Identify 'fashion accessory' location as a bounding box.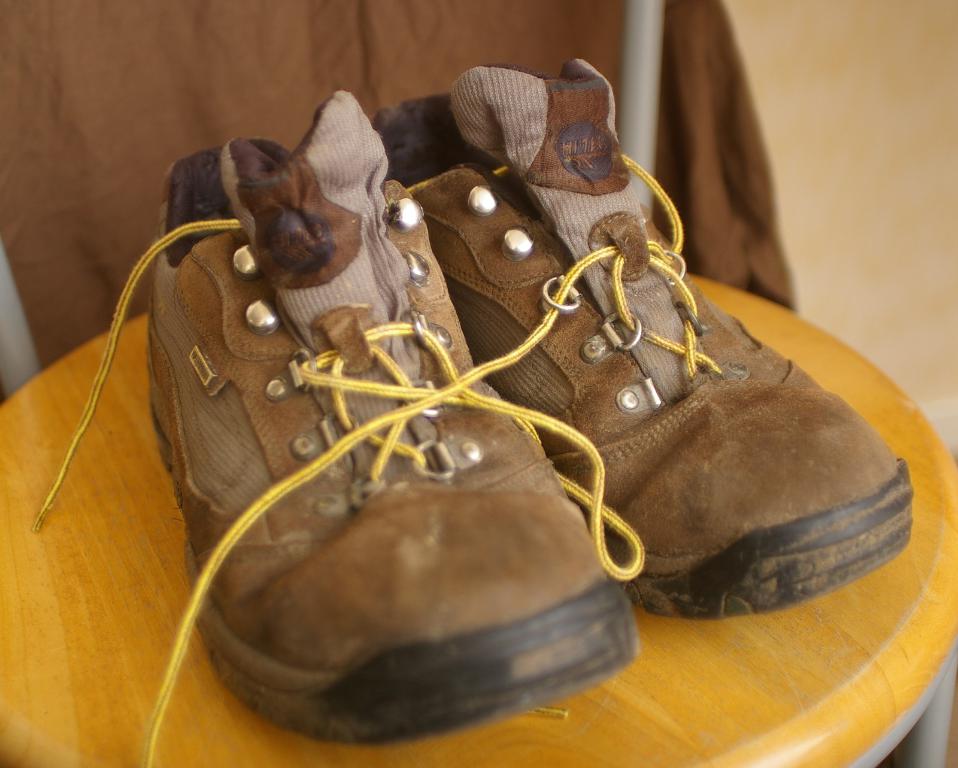
<bbox>28, 83, 648, 767</bbox>.
